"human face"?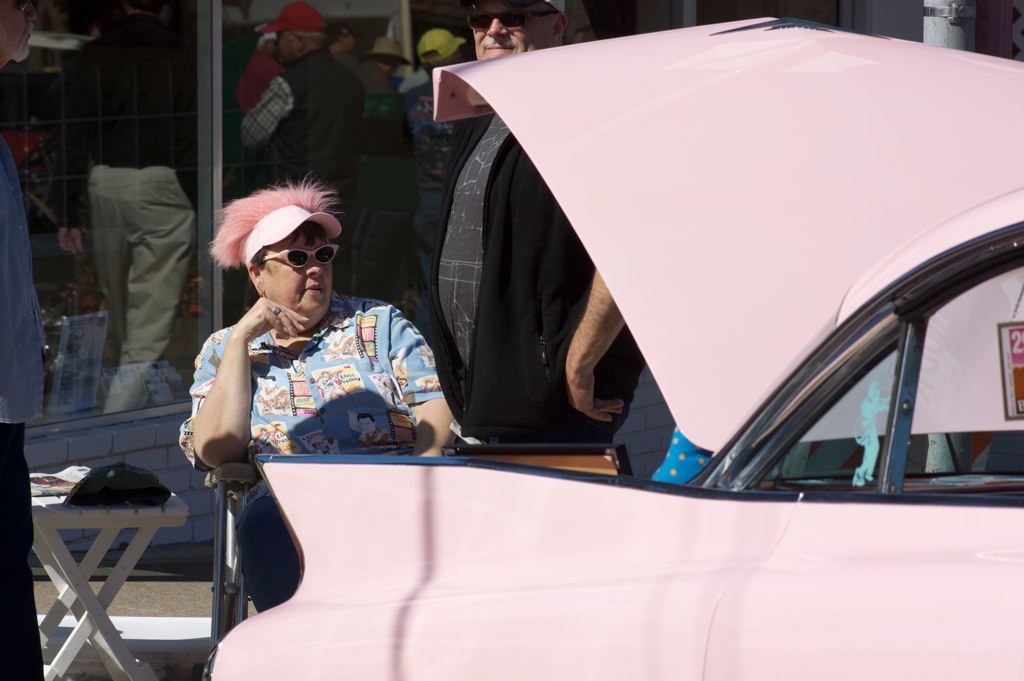
crop(0, 0, 38, 65)
